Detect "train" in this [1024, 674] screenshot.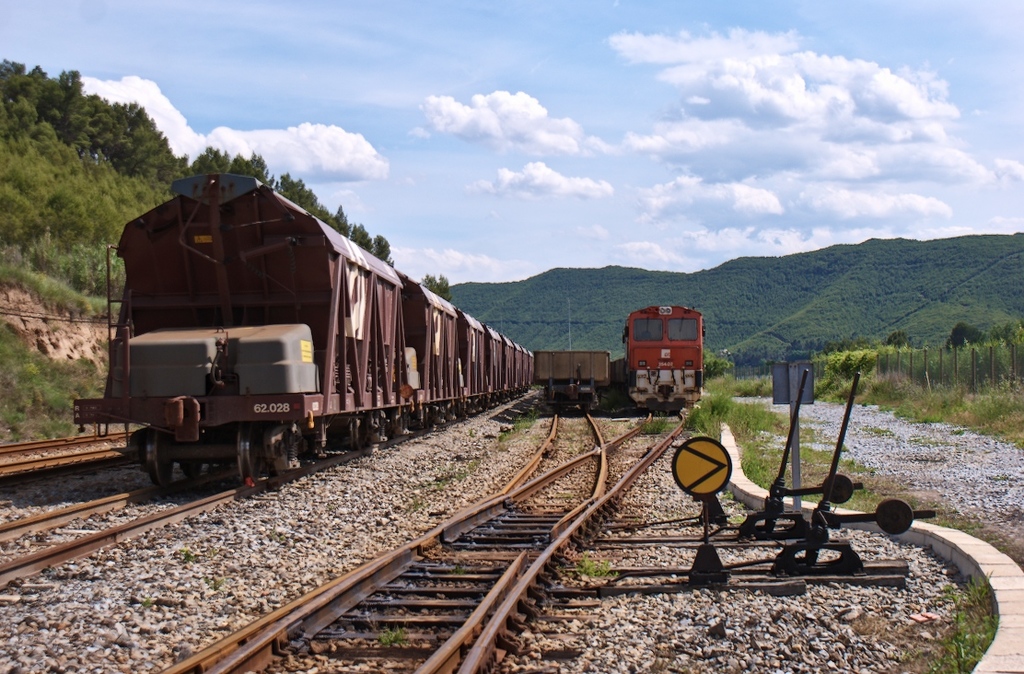
Detection: bbox=[76, 175, 535, 490].
